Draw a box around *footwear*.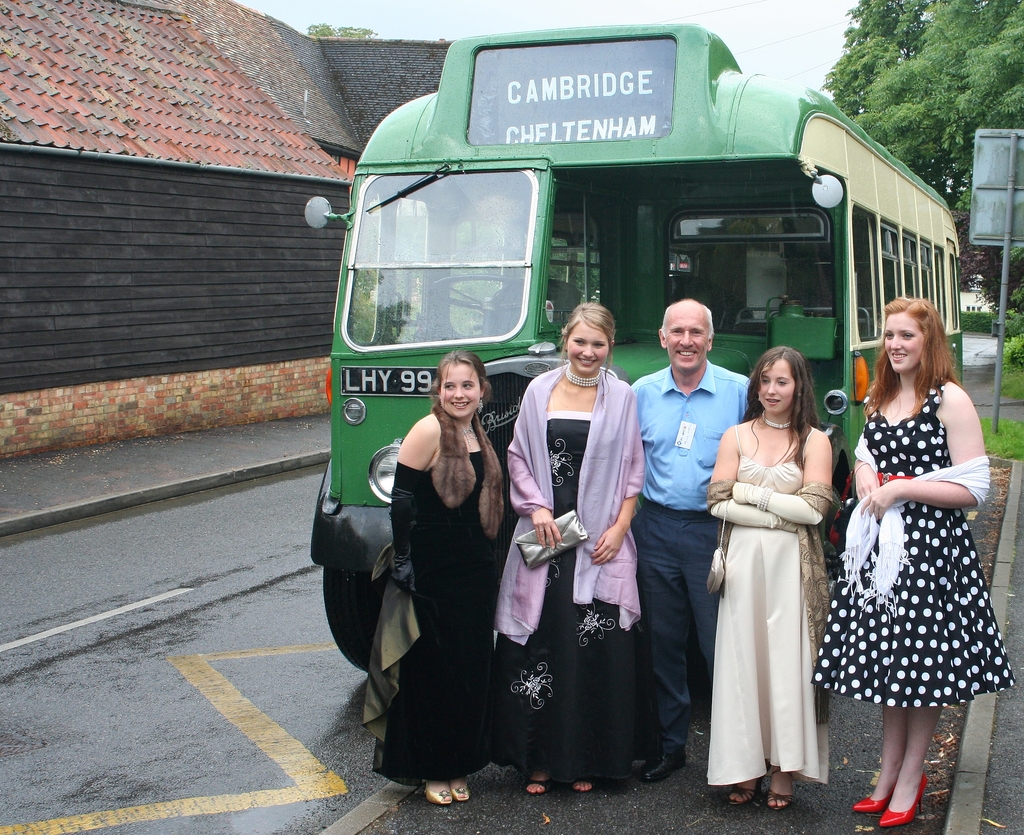
pyautogui.locateOnScreen(854, 784, 895, 814).
